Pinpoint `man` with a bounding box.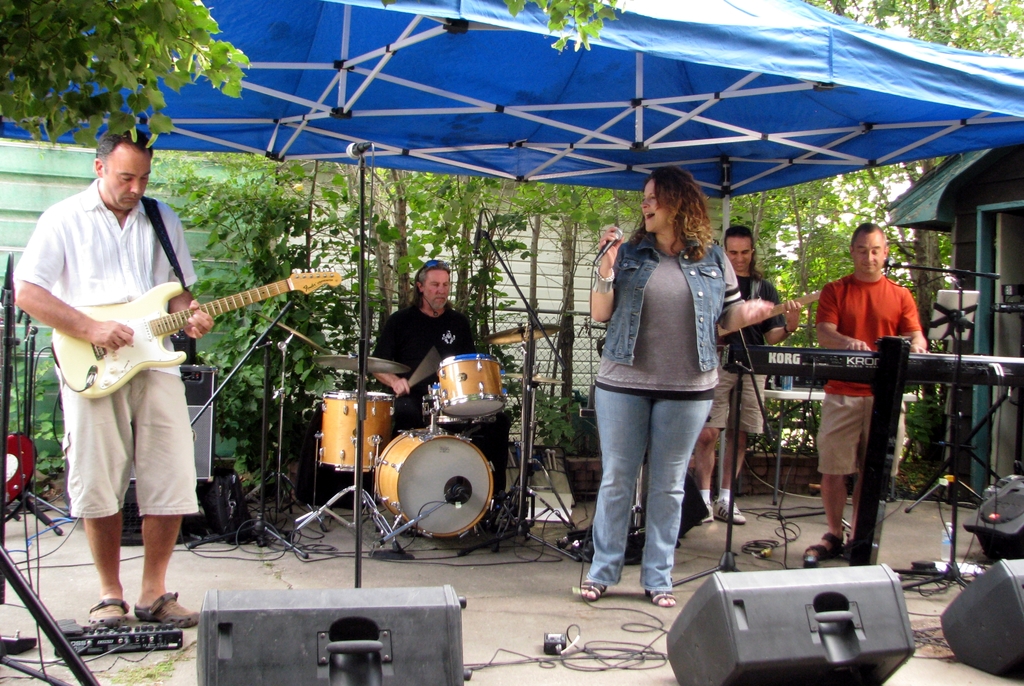
l=694, t=224, r=800, b=525.
